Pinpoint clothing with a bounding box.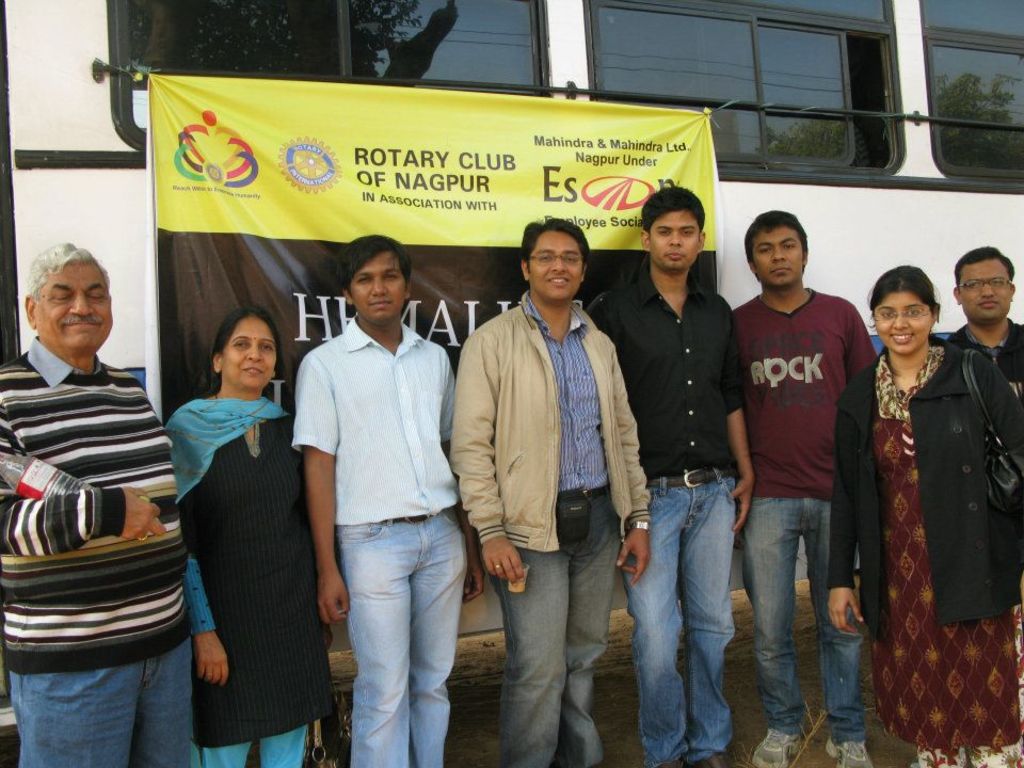
detection(0, 330, 191, 767).
